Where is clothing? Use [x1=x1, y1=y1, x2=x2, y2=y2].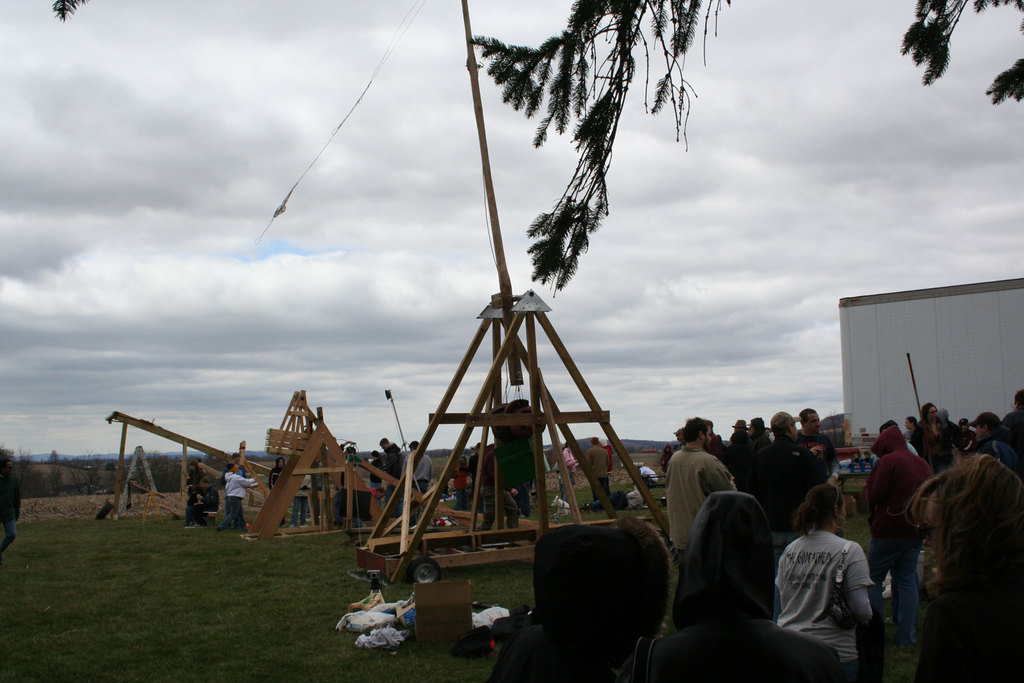
[x1=268, y1=467, x2=286, y2=491].
